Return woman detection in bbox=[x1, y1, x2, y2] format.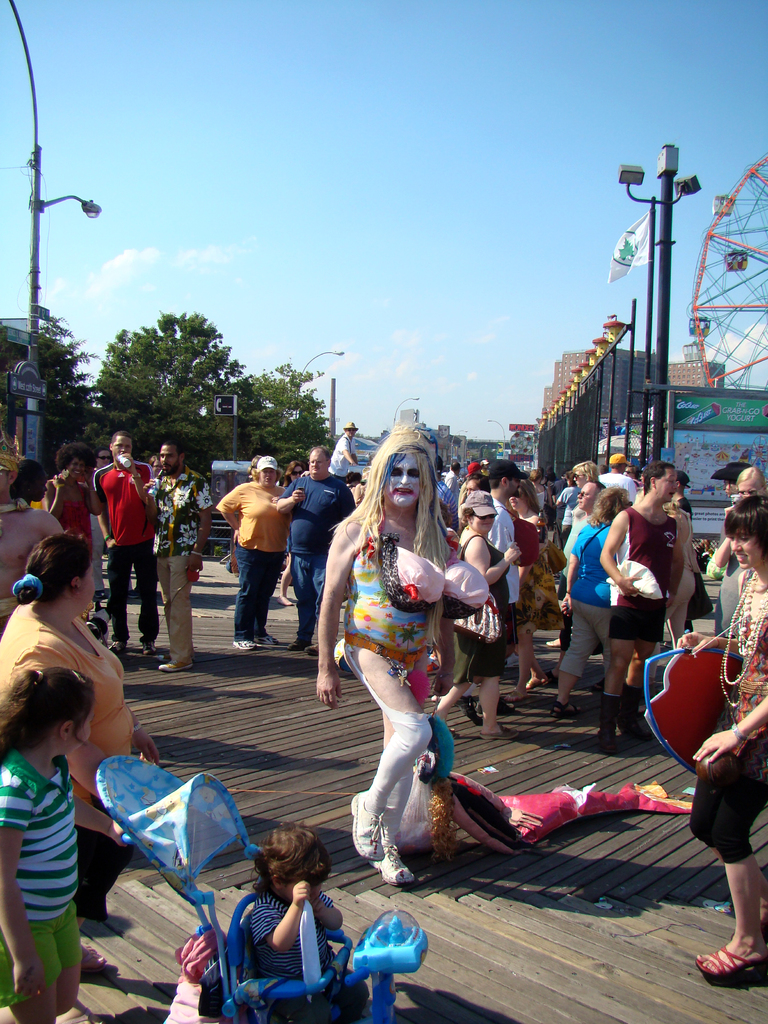
bbox=[541, 487, 632, 719].
